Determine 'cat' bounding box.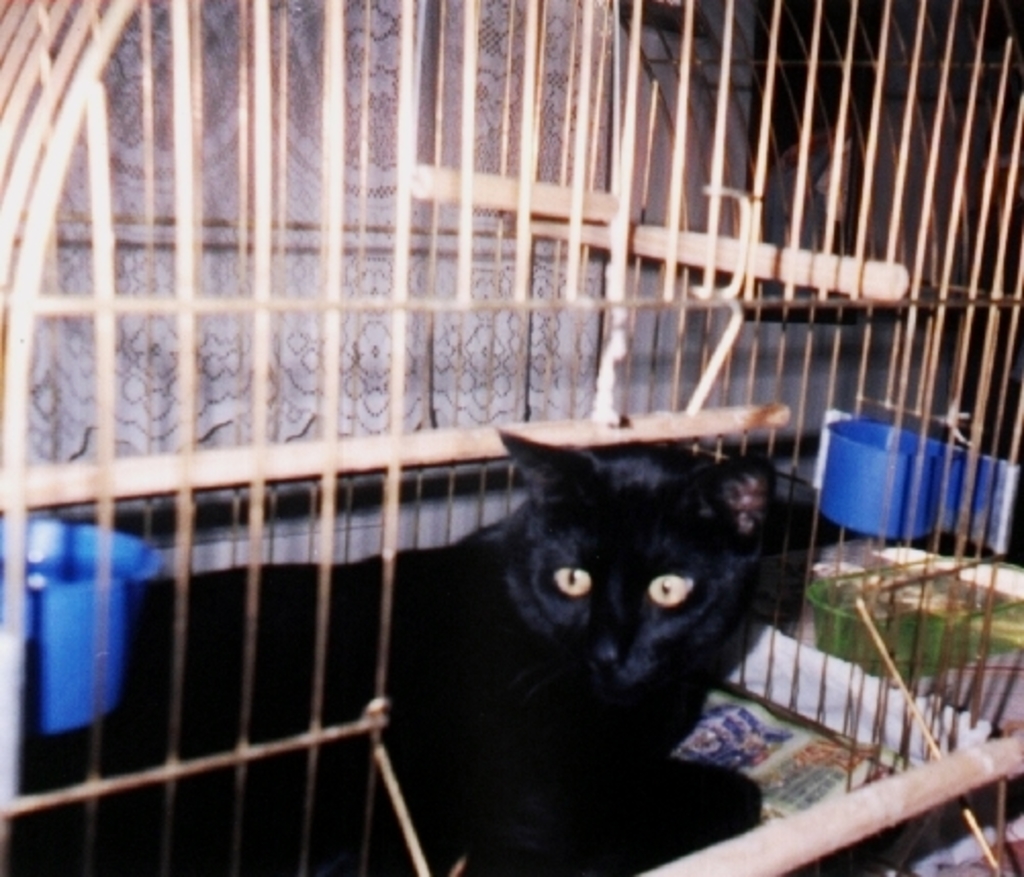
Determined: detection(0, 427, 811, 875).
